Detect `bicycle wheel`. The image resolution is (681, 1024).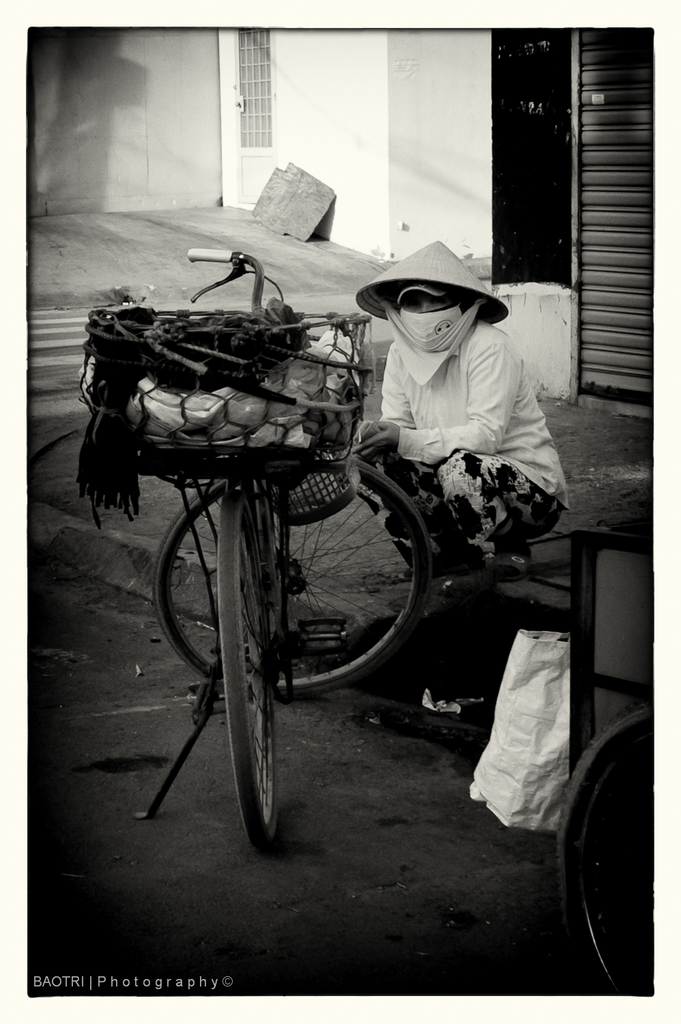
557 698 654 999.
